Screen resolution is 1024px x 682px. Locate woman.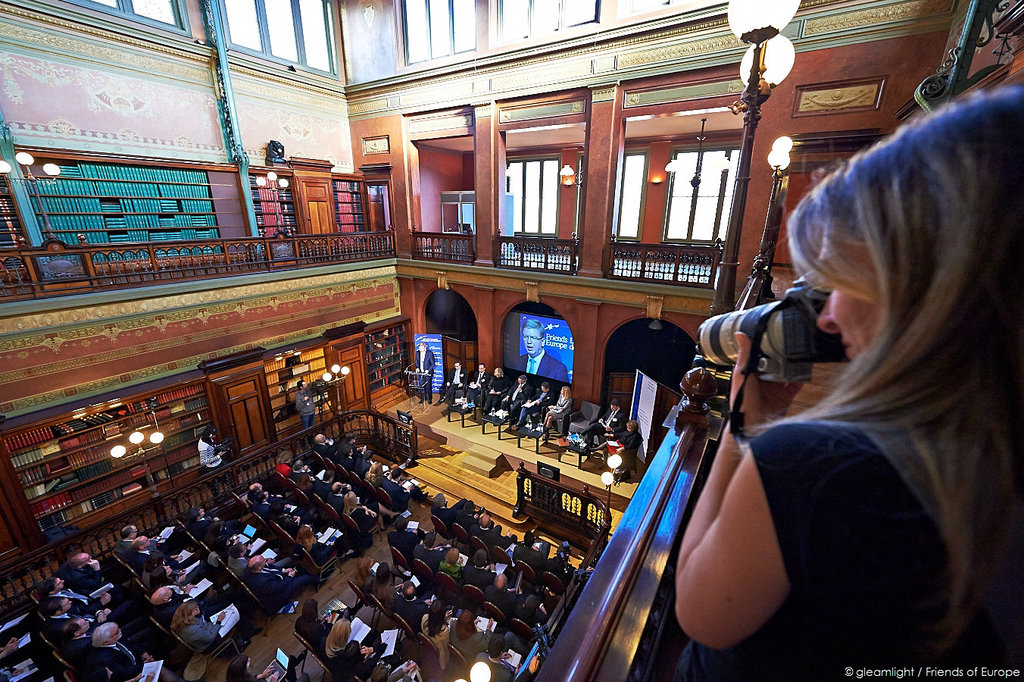
[left=753, top=68, right=1023, bottom=673].
